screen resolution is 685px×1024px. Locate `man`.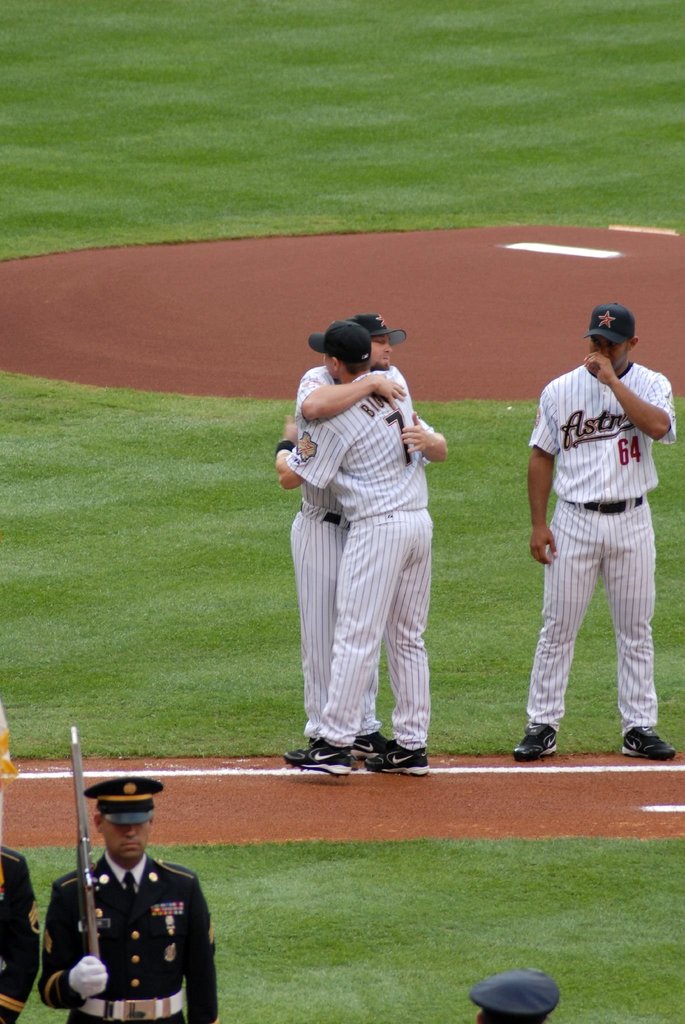
<region>473, 966, 562, 1023</region>.
